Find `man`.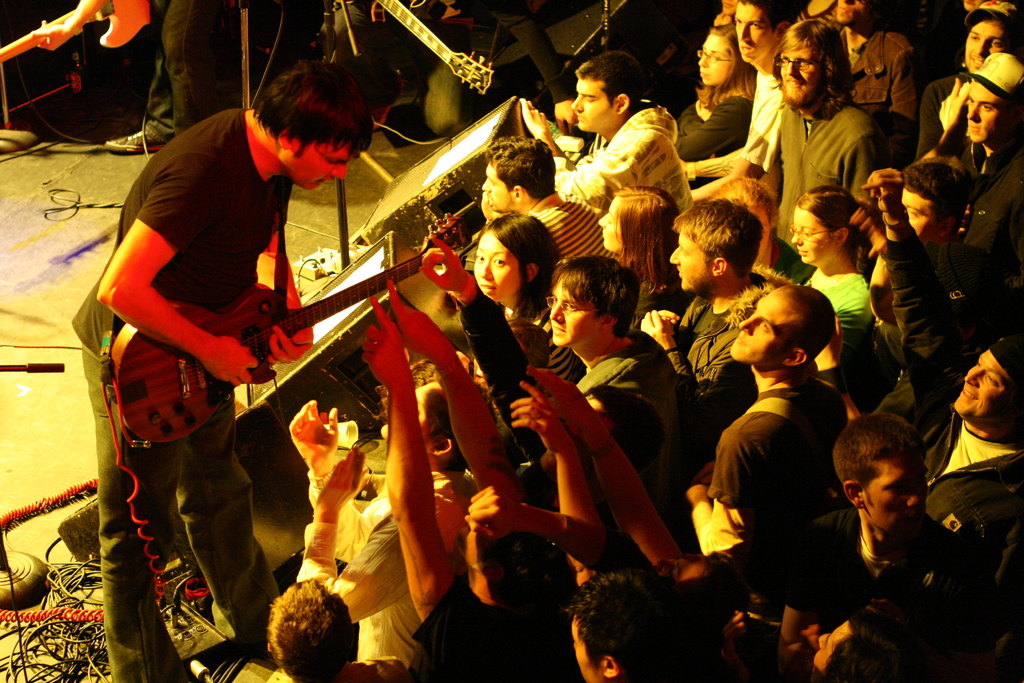
l=268, t=576, r=409, b=682.
